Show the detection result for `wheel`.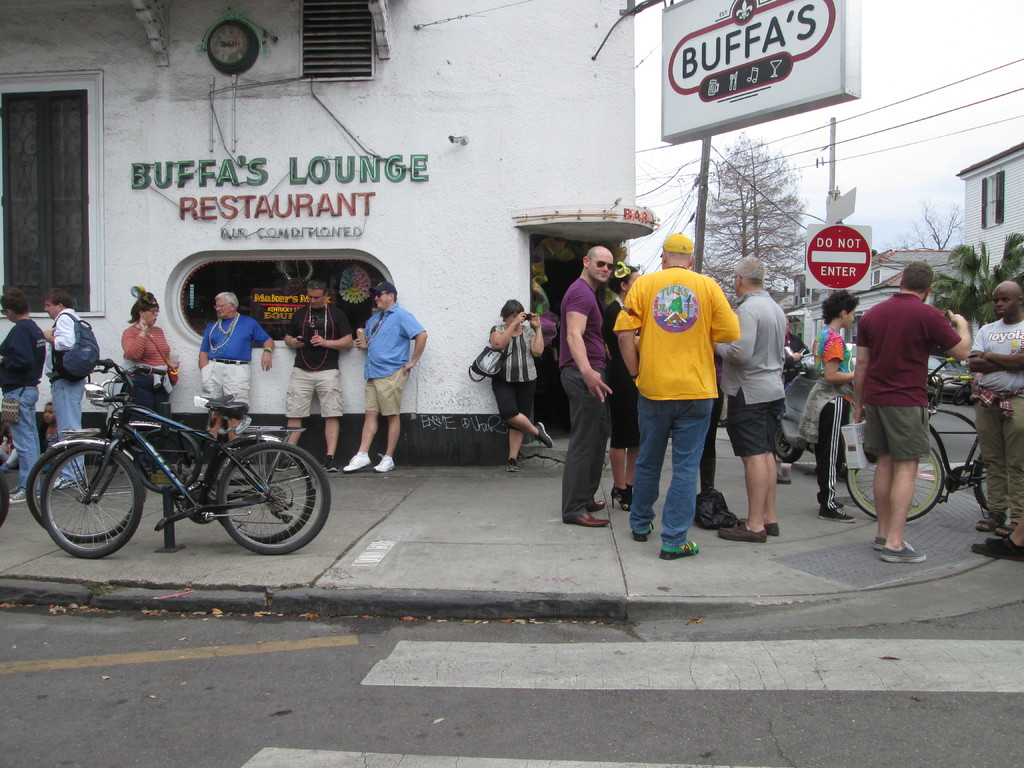
bbox=[40, 444, 144, 559].
